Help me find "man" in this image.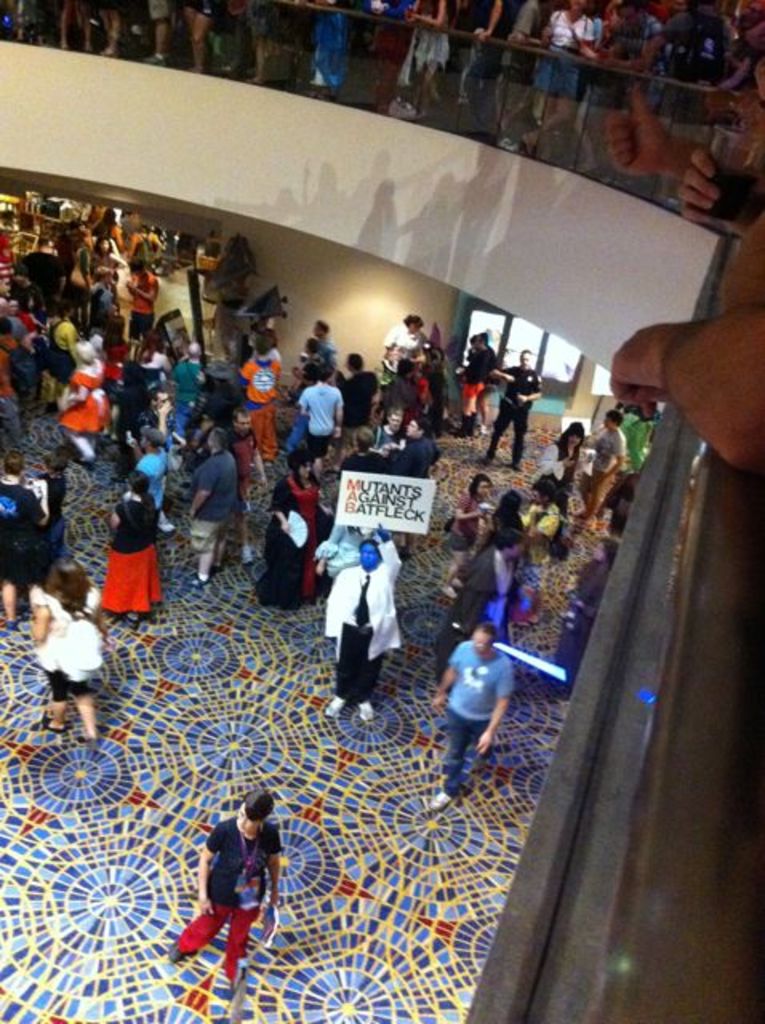
Found it: 432:629:511:810.
